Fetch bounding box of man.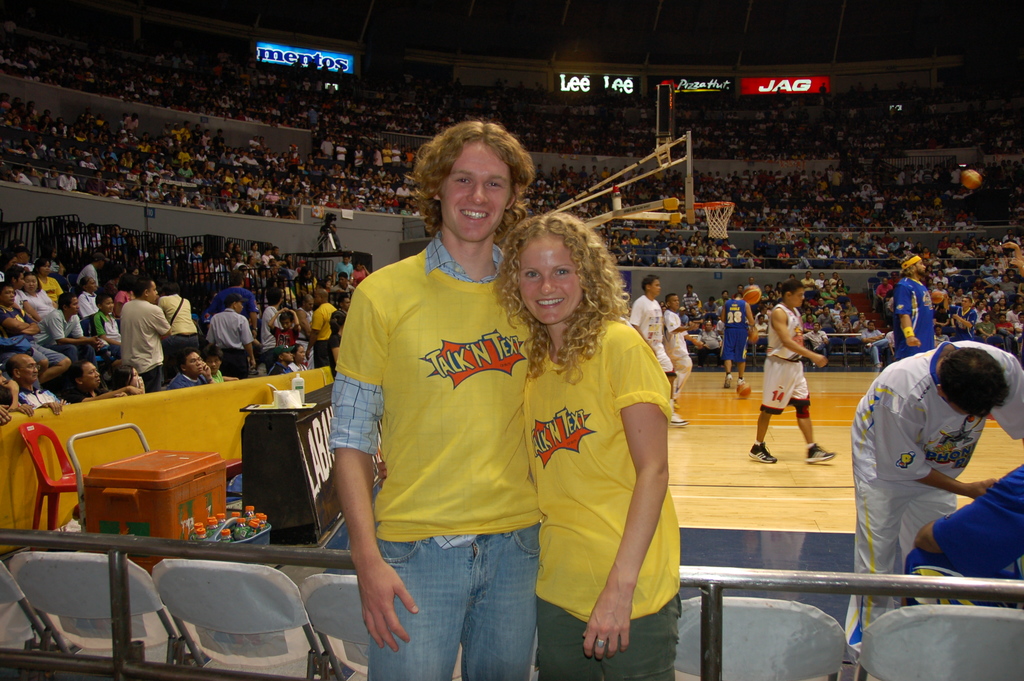
Bbox: bbox=[163, 354, 208, 389].
